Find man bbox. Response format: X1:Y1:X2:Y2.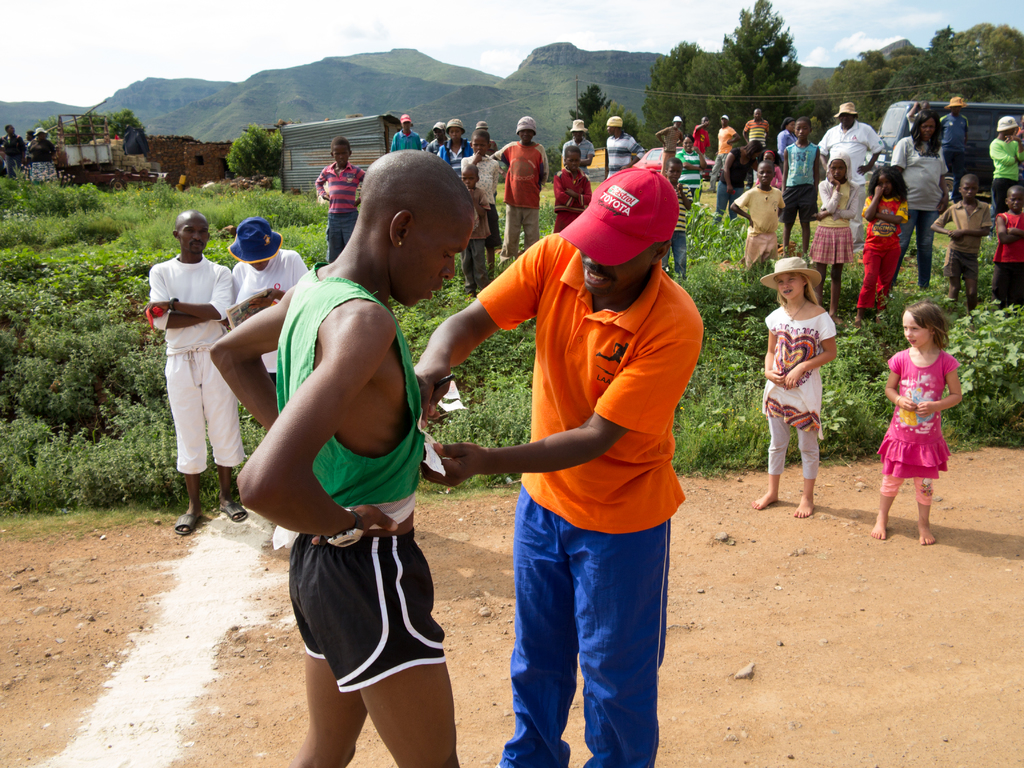
223:143:484:767.
